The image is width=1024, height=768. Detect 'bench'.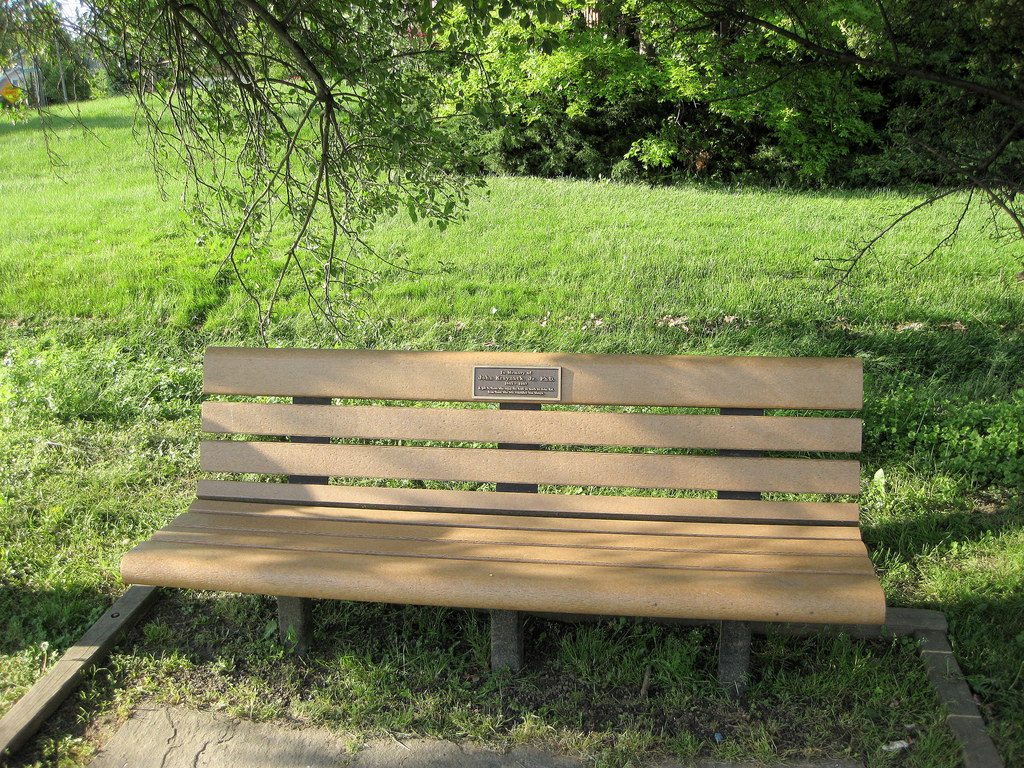
Detection: (118,346,886,691).
